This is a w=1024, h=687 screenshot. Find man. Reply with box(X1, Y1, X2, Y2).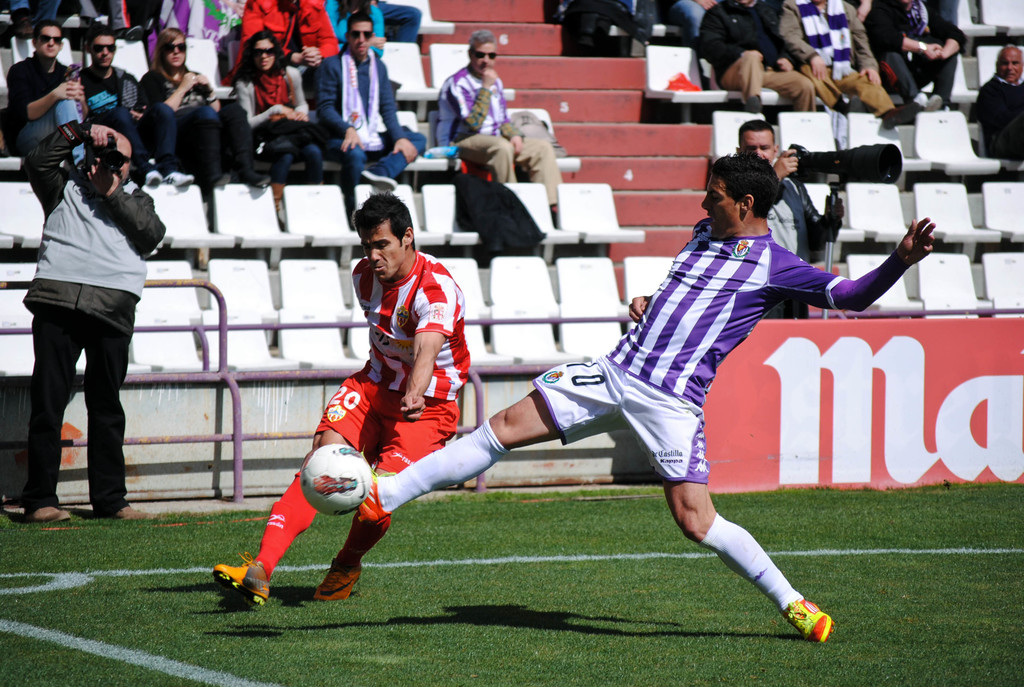
box(667, 0, 718, 43).
